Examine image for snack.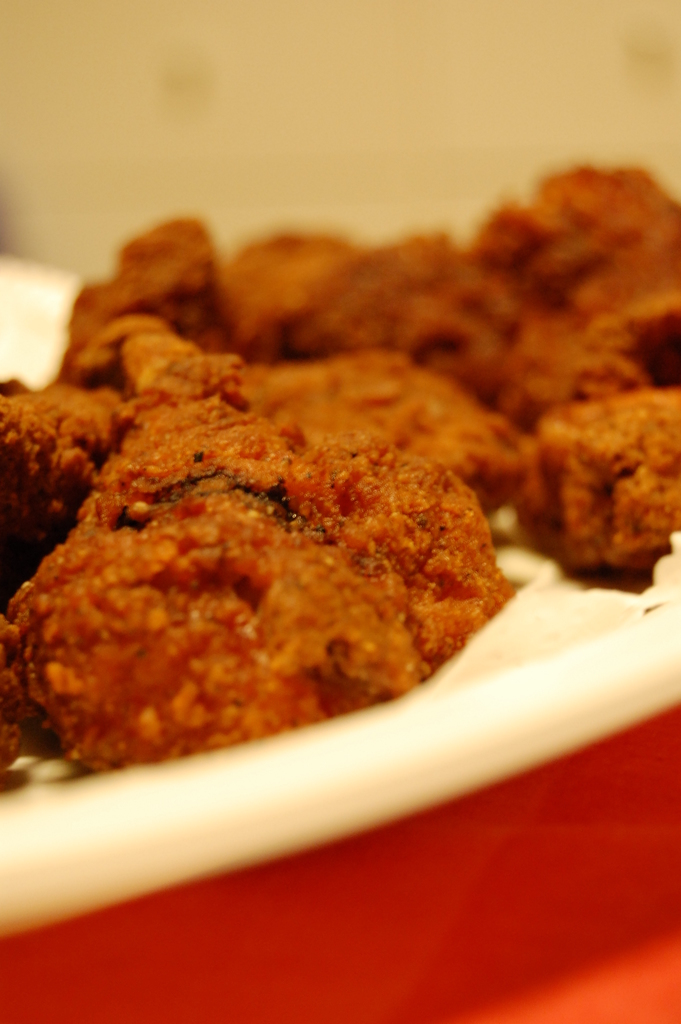
Examination result: 0 268 541 817.
